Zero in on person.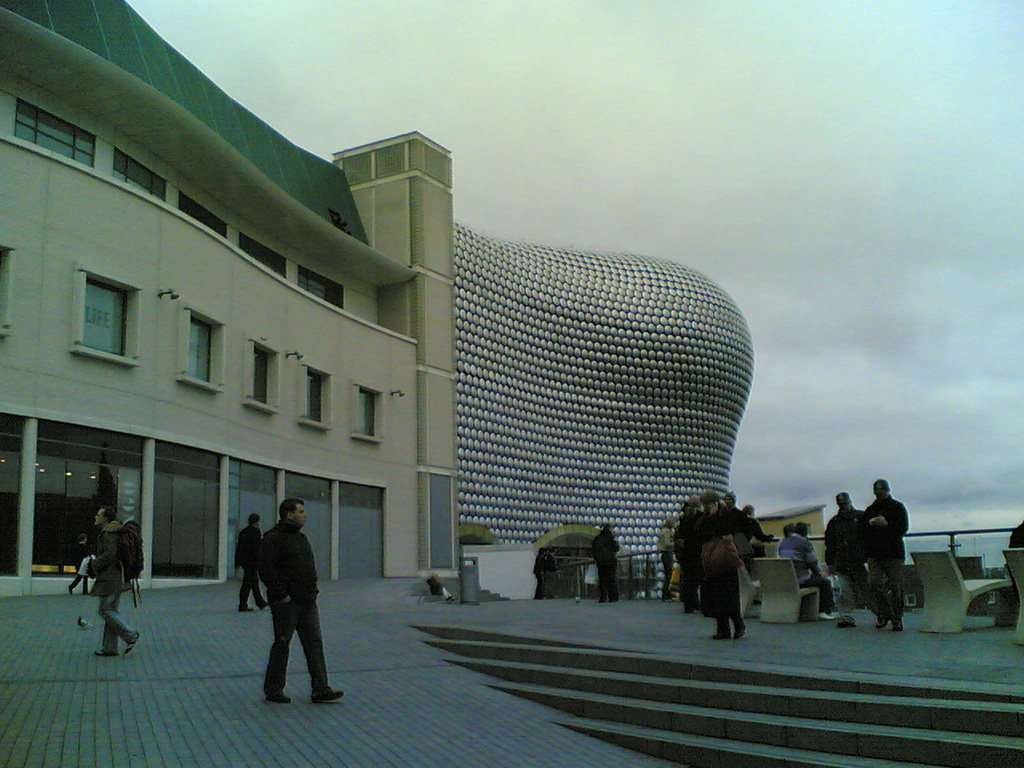
Zeroed in: <region>820, 490, 878, 632</region>.
